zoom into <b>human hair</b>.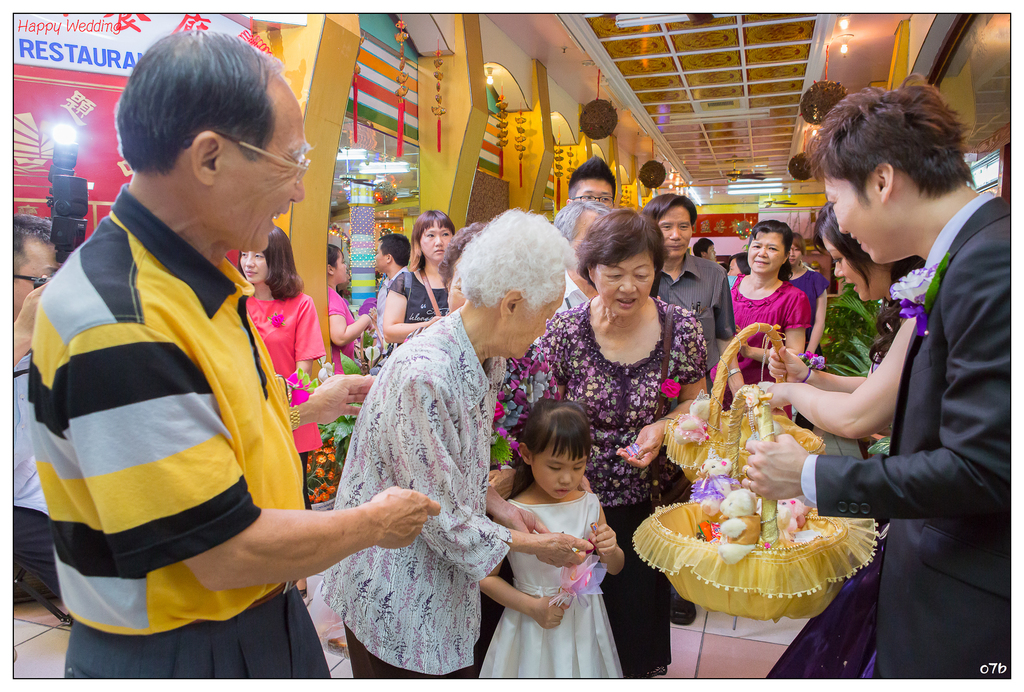
Zoom target: region(690, 238, 714, 255).
